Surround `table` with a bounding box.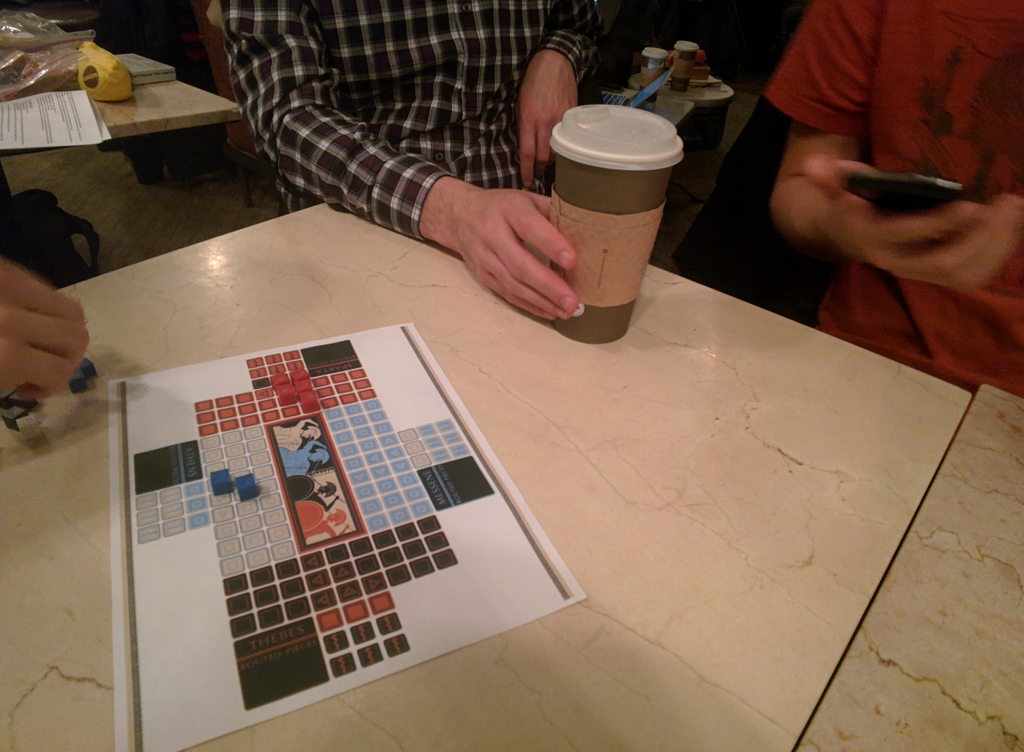
locate(0, 76, 245, 159).
